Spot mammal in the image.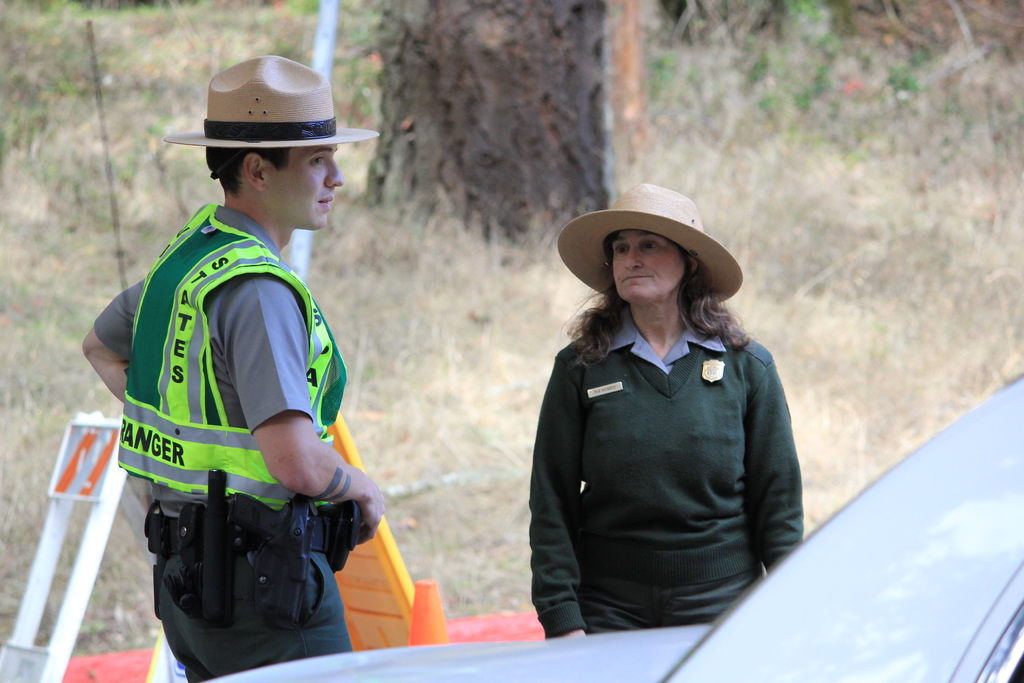
mammal found at bbox=[82, 147, 391, 669].
